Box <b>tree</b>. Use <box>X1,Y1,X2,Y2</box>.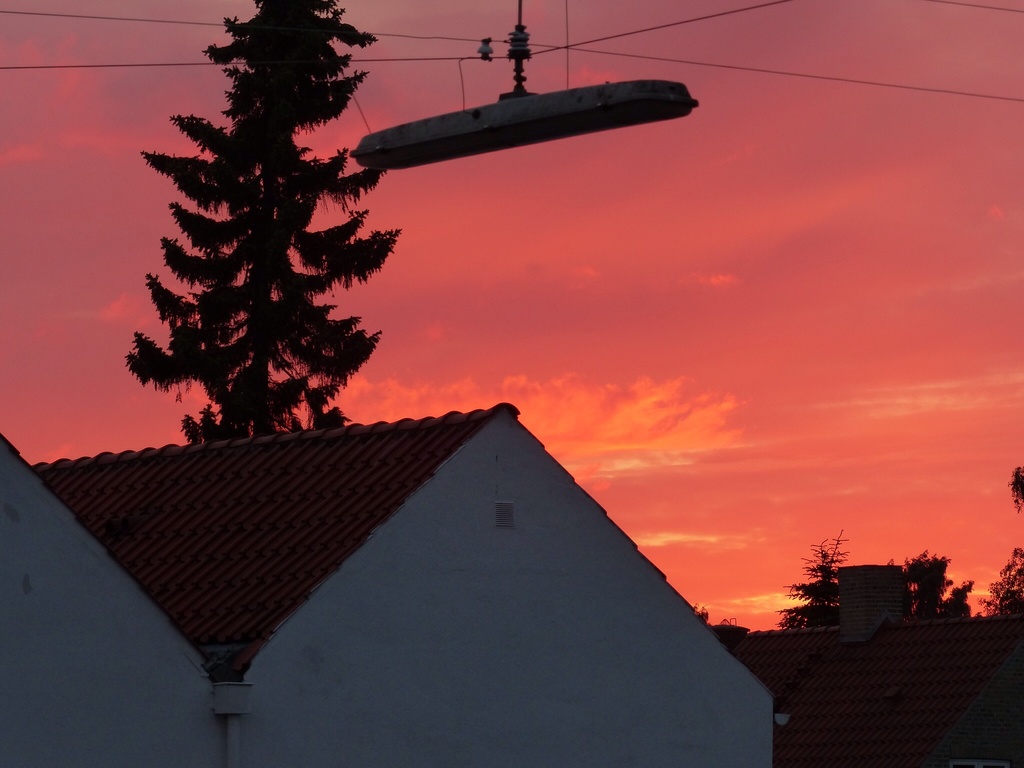
<box>934,573,985,623</box>.
